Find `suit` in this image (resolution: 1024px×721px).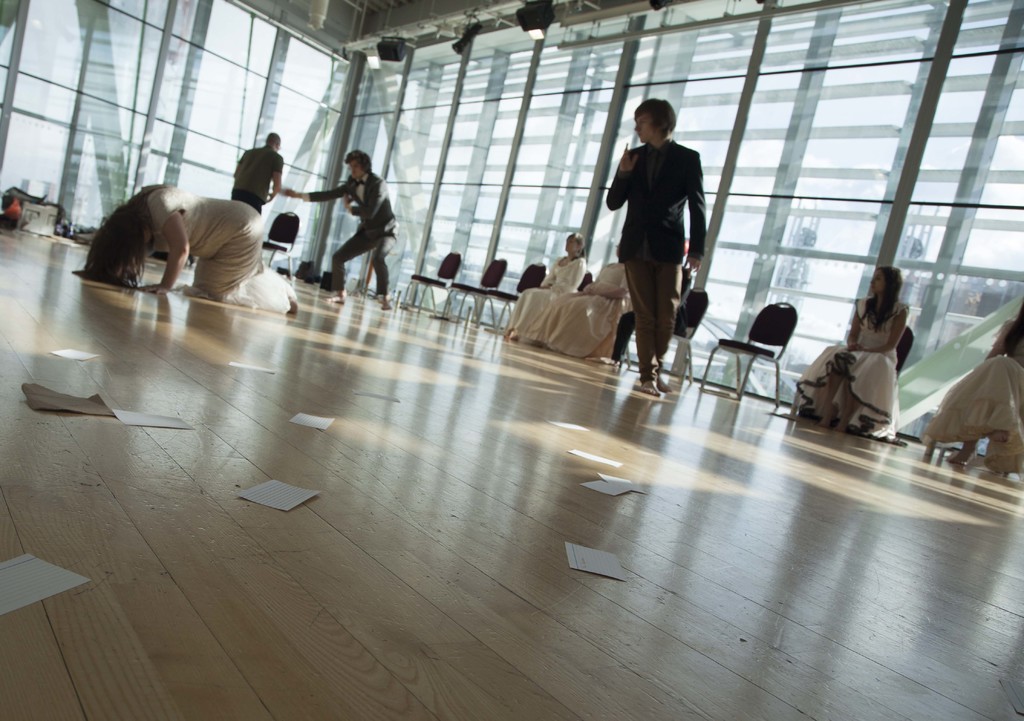
detection(600, 109, 719, 412).
